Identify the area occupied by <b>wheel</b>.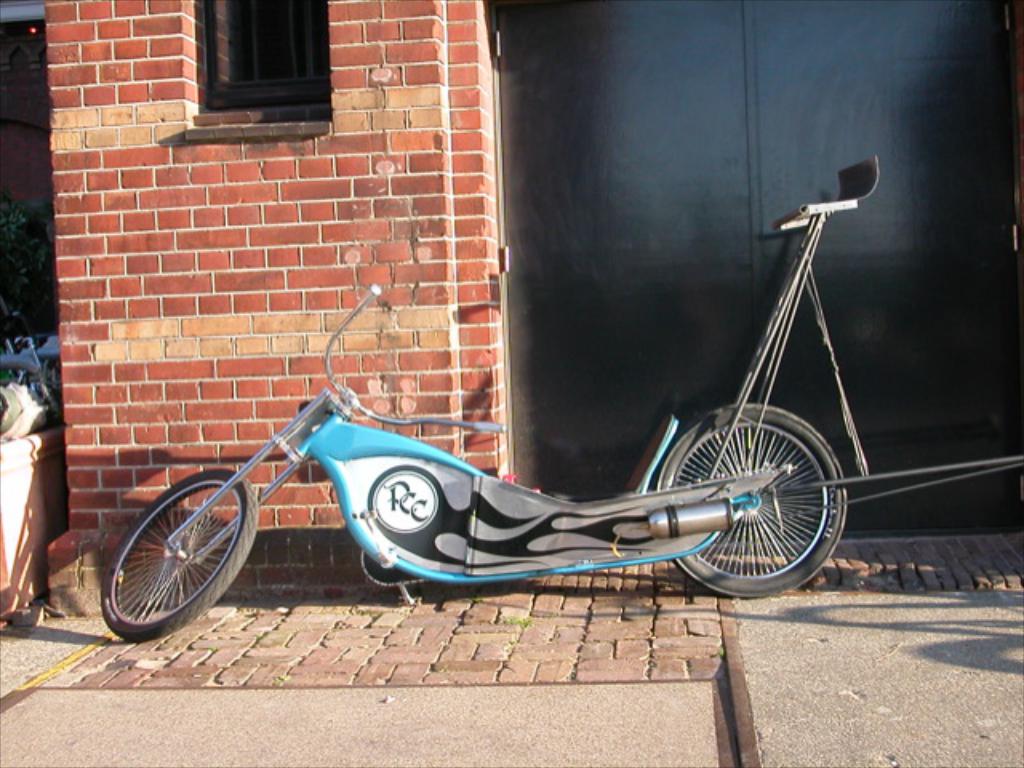
Area: [653, 402, 845, 600].
